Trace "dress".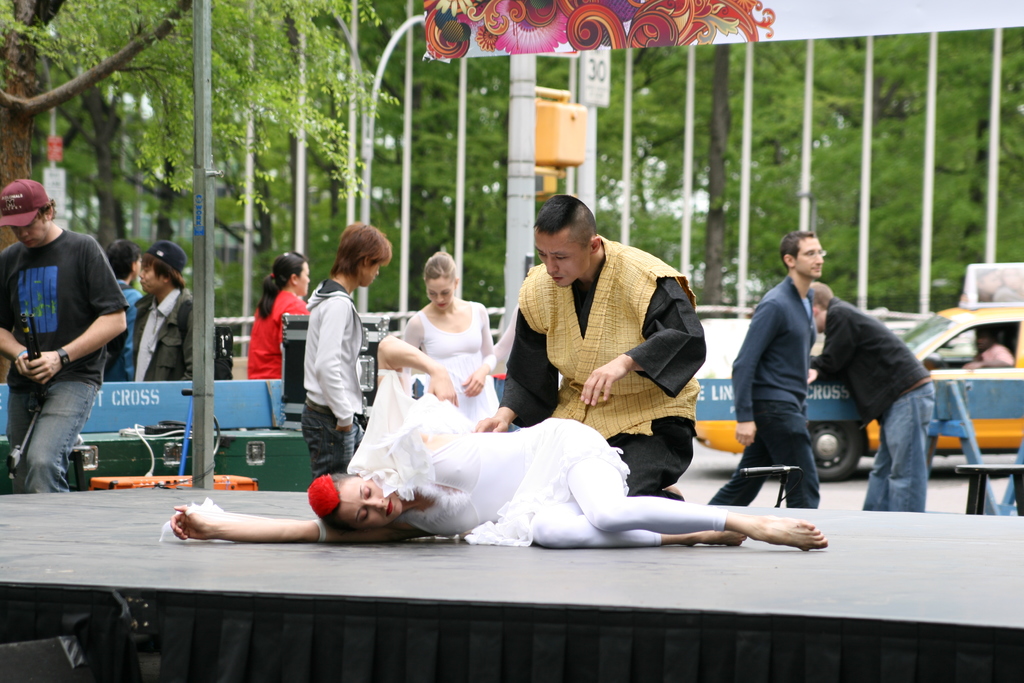
Traced to {"left": 403, "top": 302, "right": 493, "bottom": 434}.
